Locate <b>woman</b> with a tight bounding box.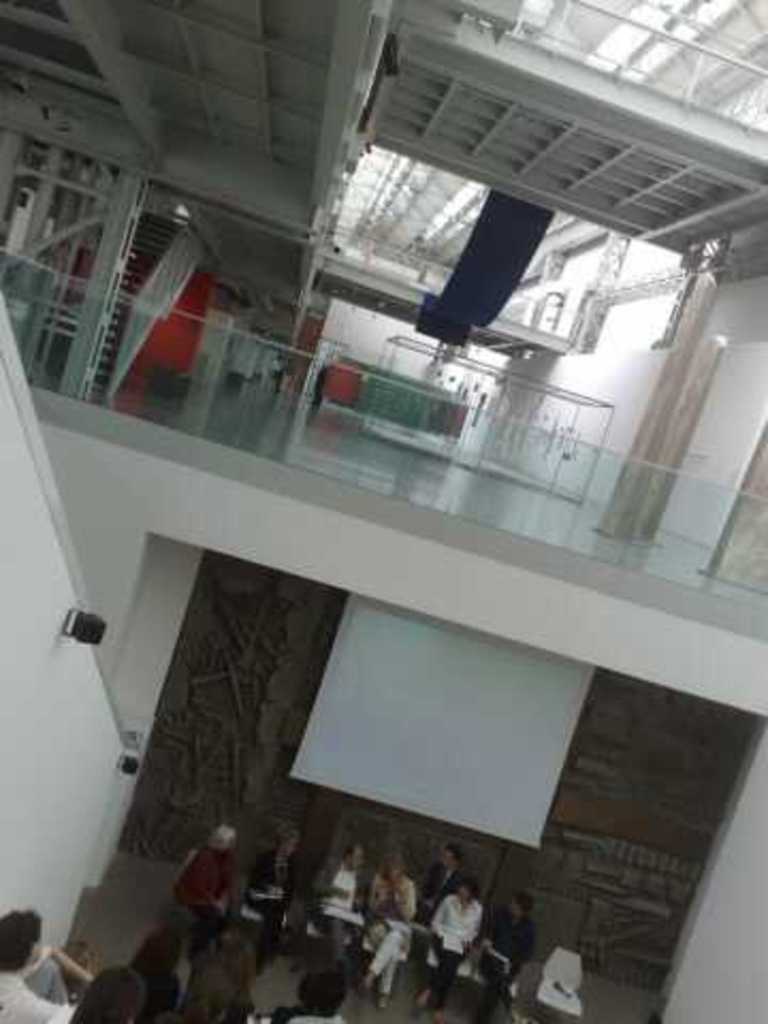
(left=420, top=879, right=484, bottom=1022).
